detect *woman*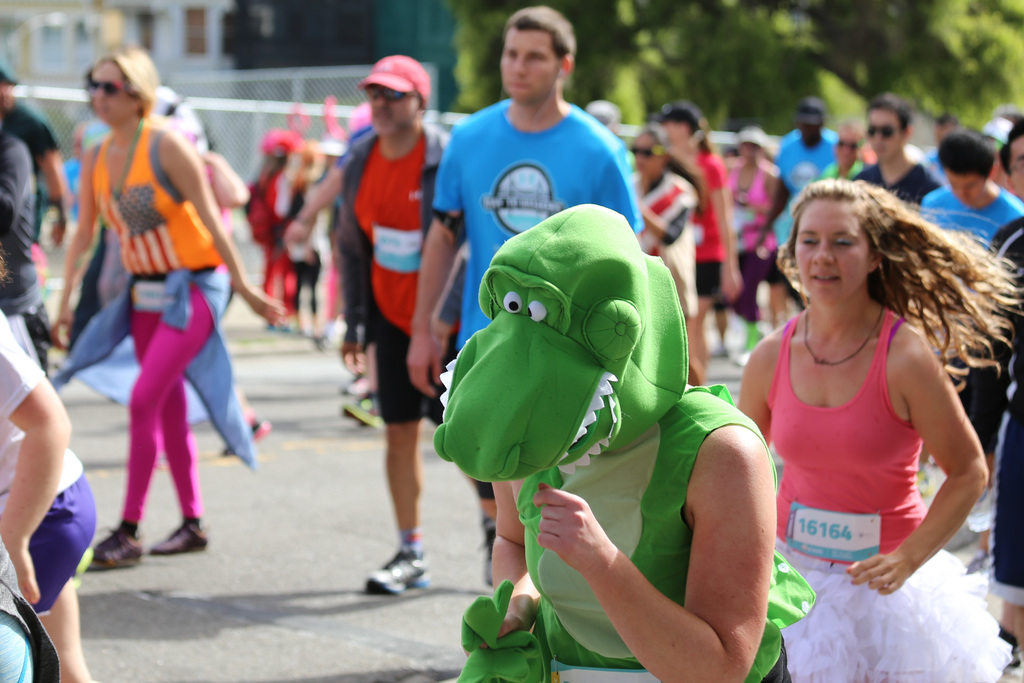
BBox(150, 86, 271, 466)
